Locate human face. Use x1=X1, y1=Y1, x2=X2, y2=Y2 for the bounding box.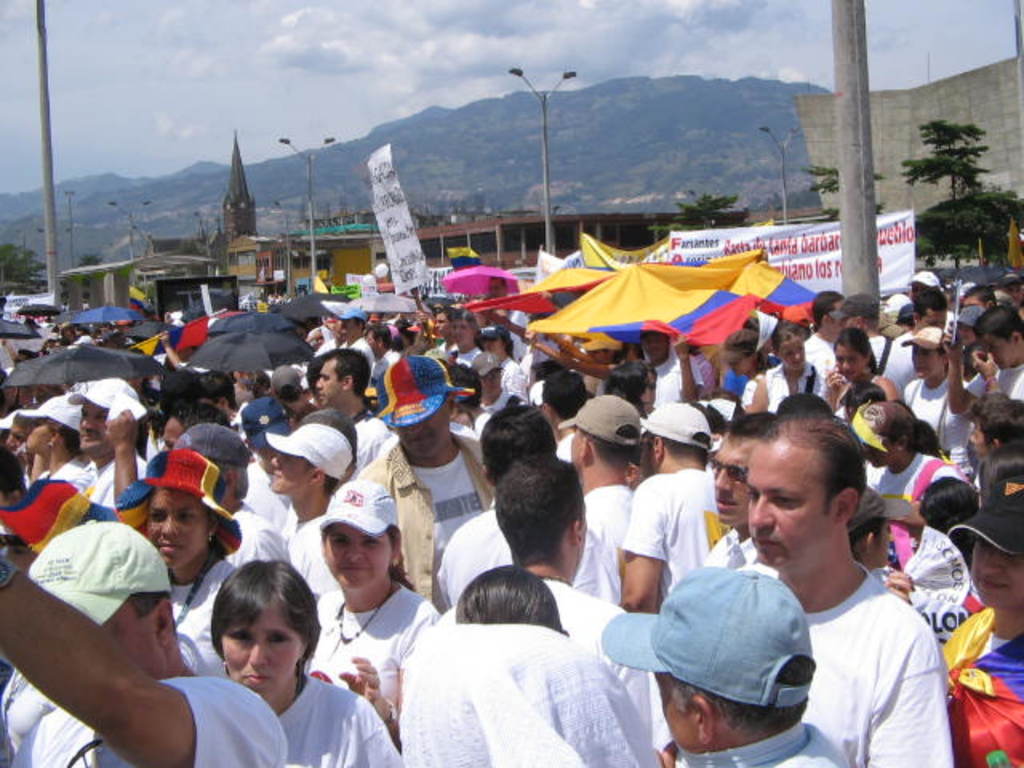
x1=968, y1=538, x2=1022, y2=602.
